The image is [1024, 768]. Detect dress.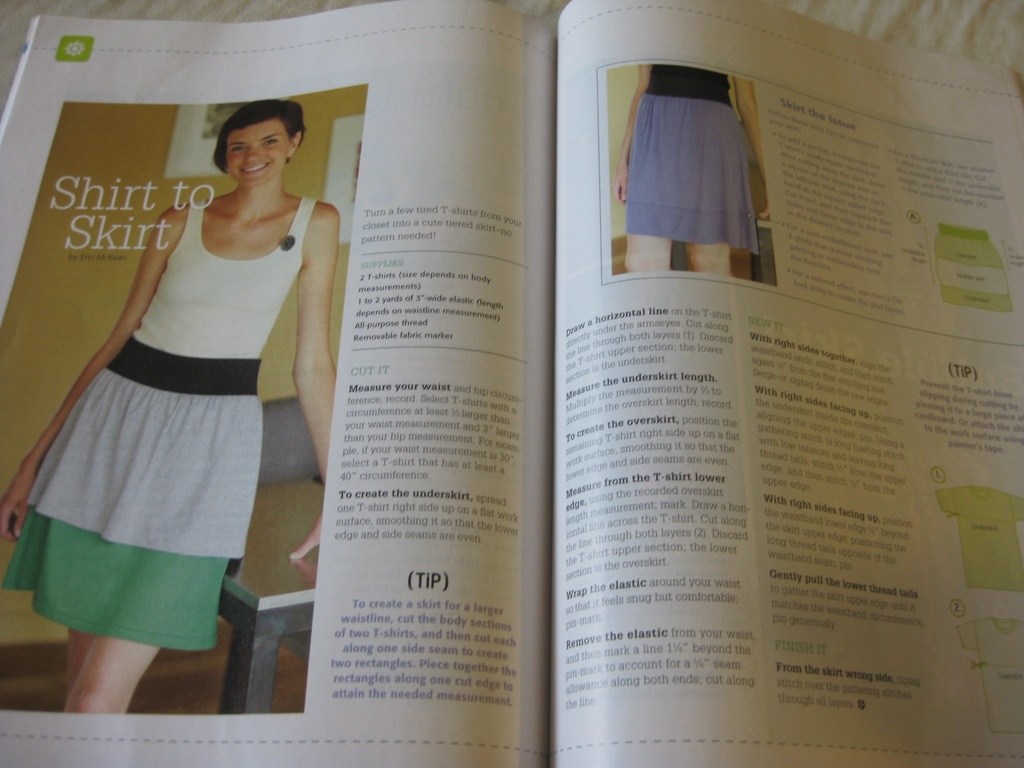
Detection: <bbox>625, 63, 762, 253</bbox>.
